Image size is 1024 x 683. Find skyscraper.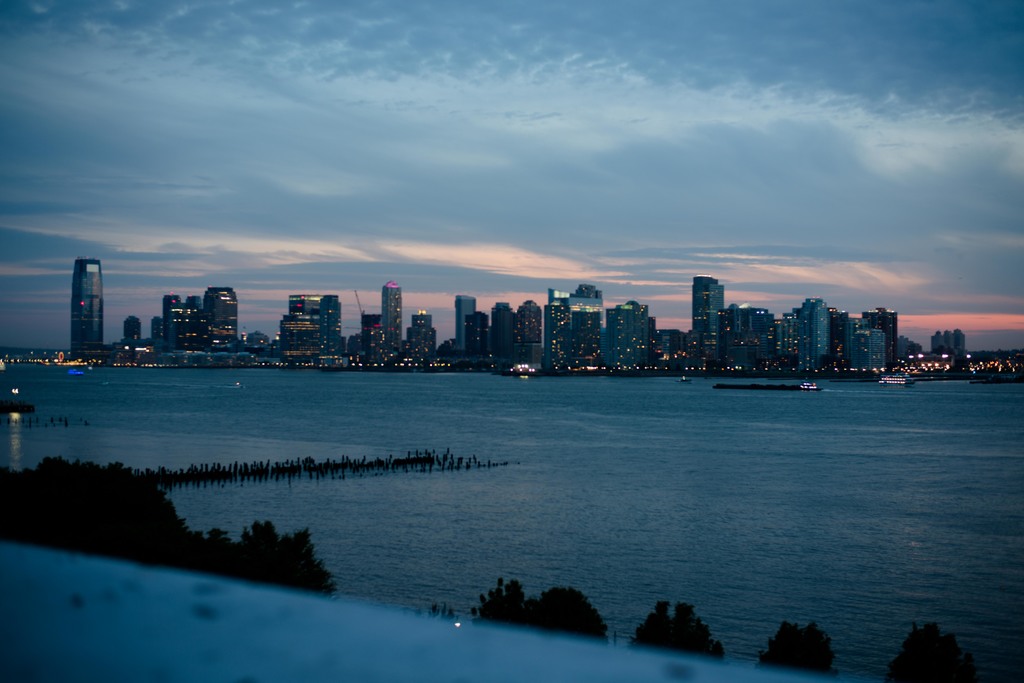
[865,308,902,378].
